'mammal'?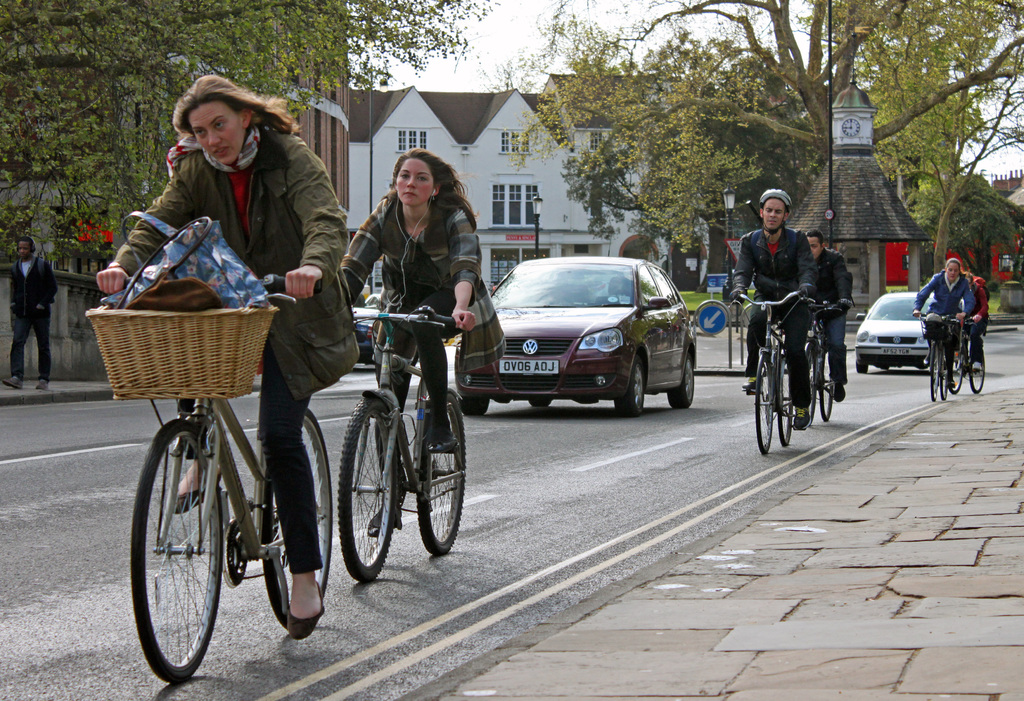
BBox(911, 260, 978, 383)
